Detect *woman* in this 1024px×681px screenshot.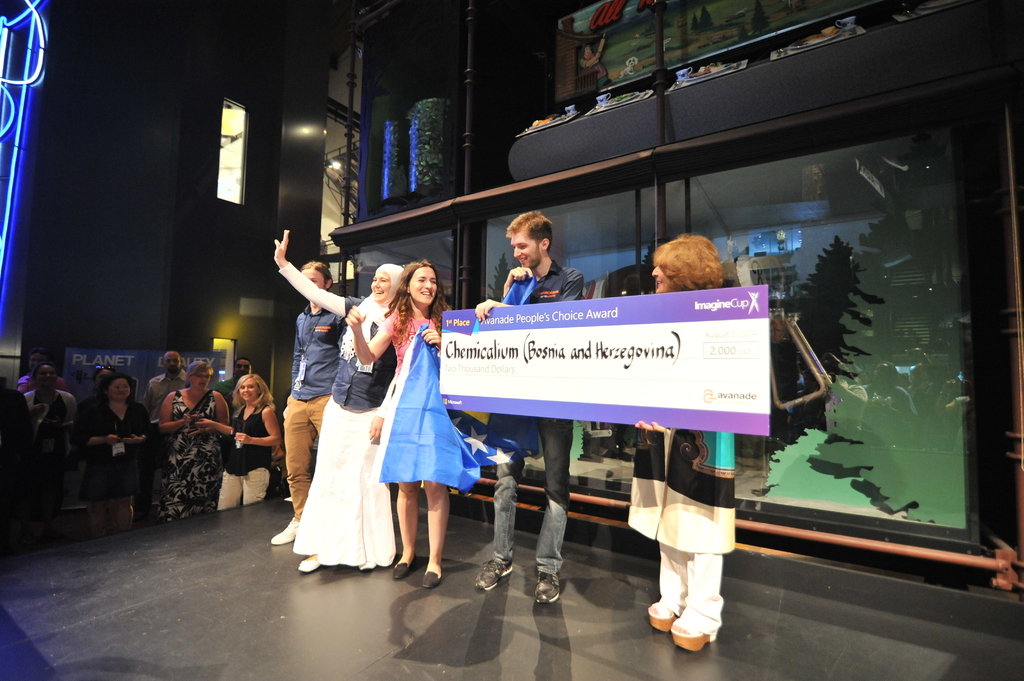
Detection: 341/254/484/581.
